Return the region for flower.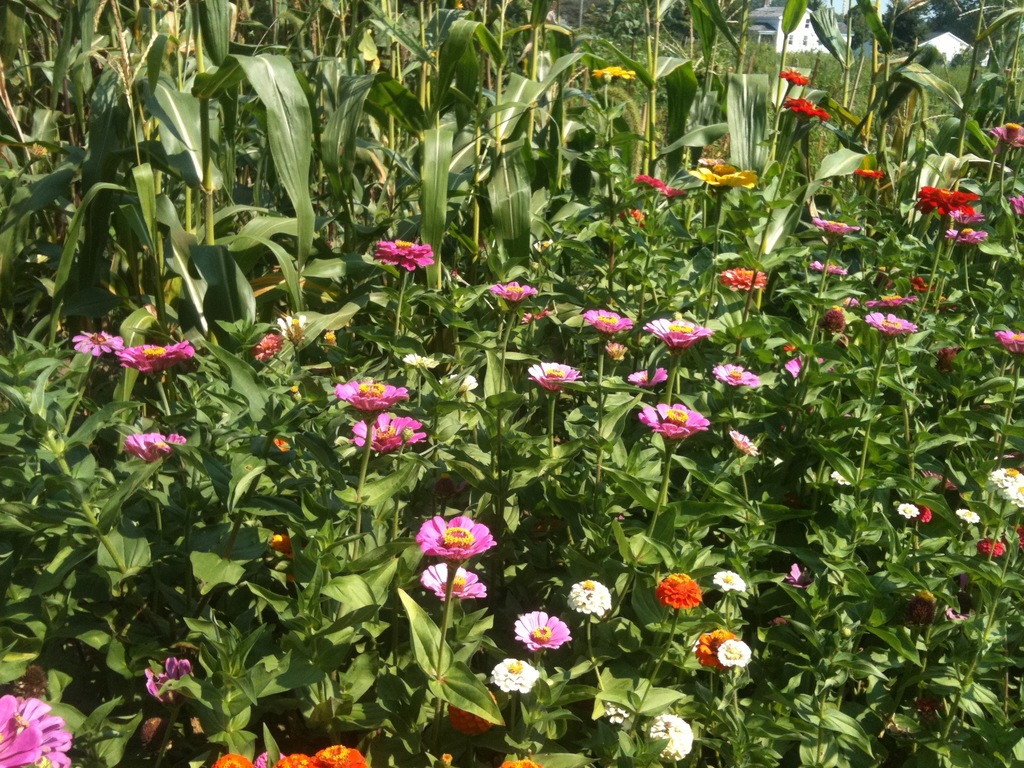
[630,169,674,189].
